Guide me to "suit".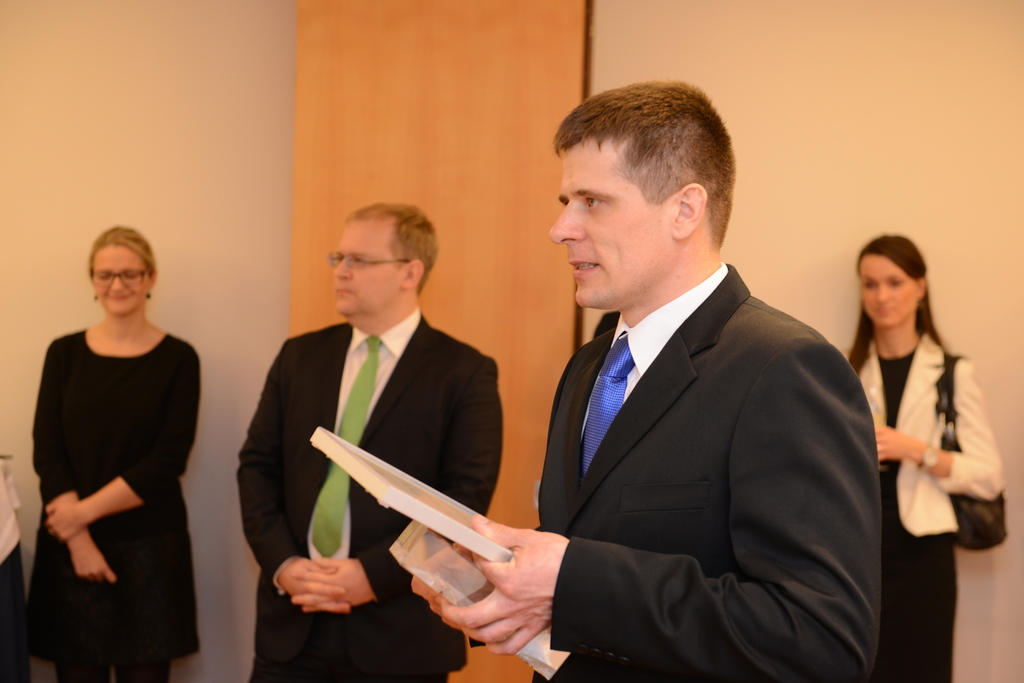
Guidance: 236 307 506 682.
